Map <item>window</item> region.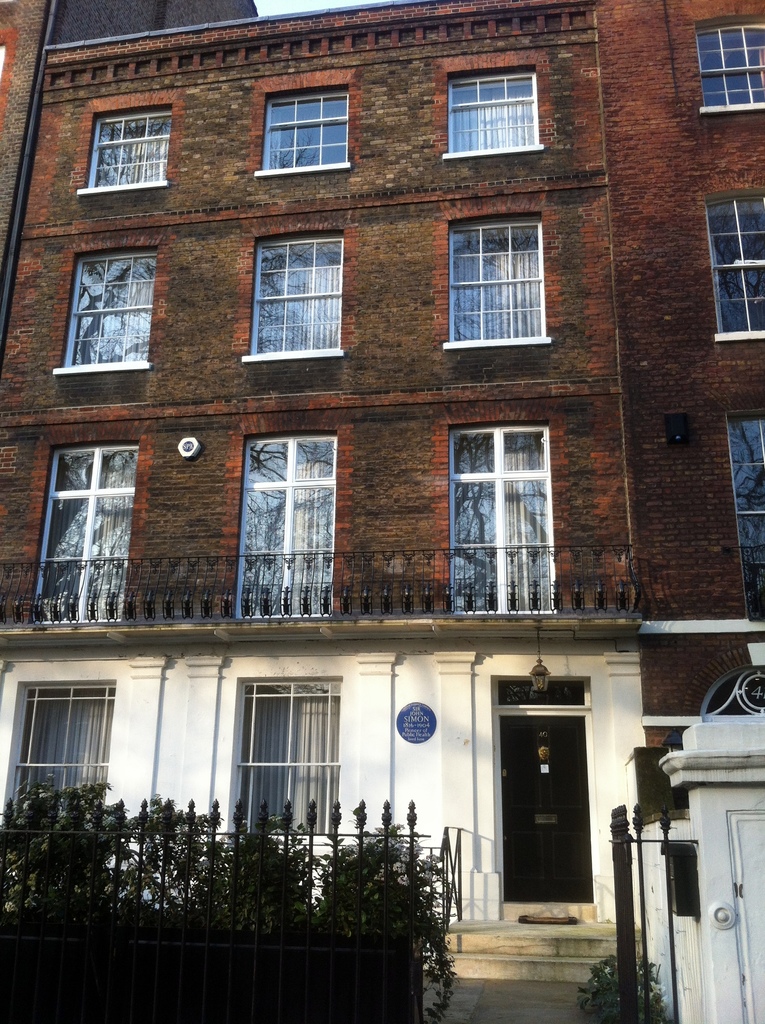
Mapped to <region>49, 244, 173, 376</region>.
